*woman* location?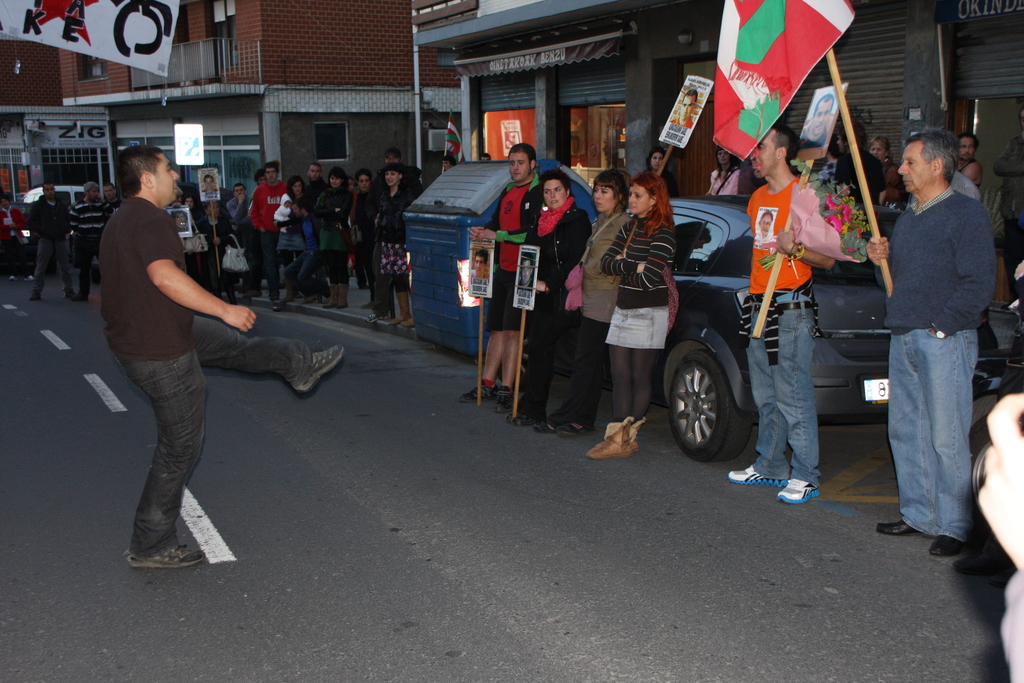
pyautogui.locateOnScreen(278, 176, 314, 304)
